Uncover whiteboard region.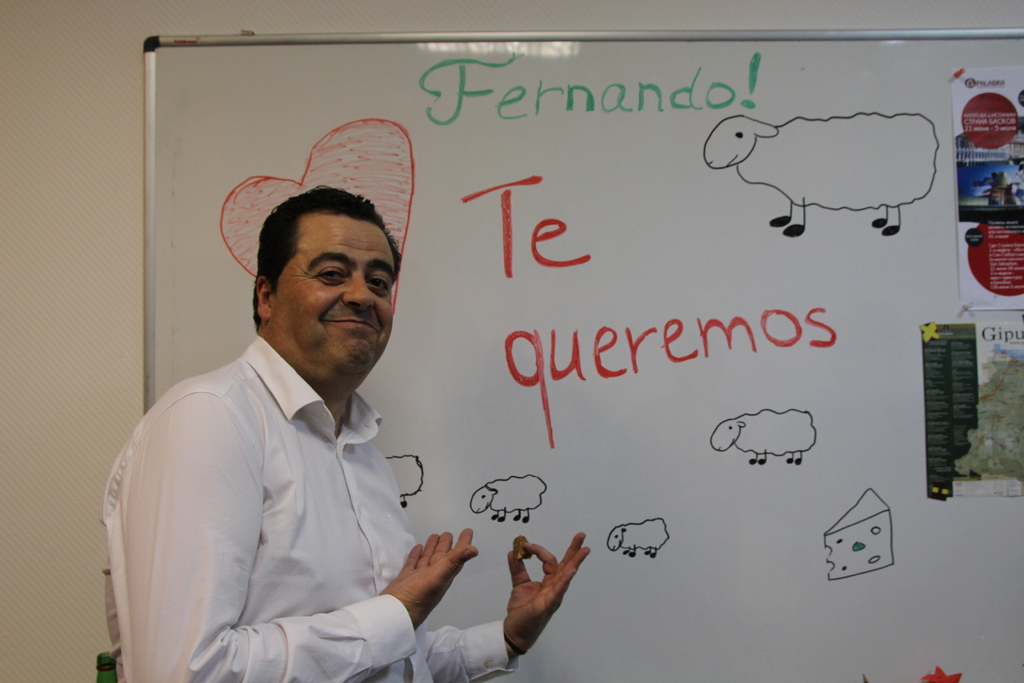
Uncovered: bbox=[145, 35, 1023, 682].
